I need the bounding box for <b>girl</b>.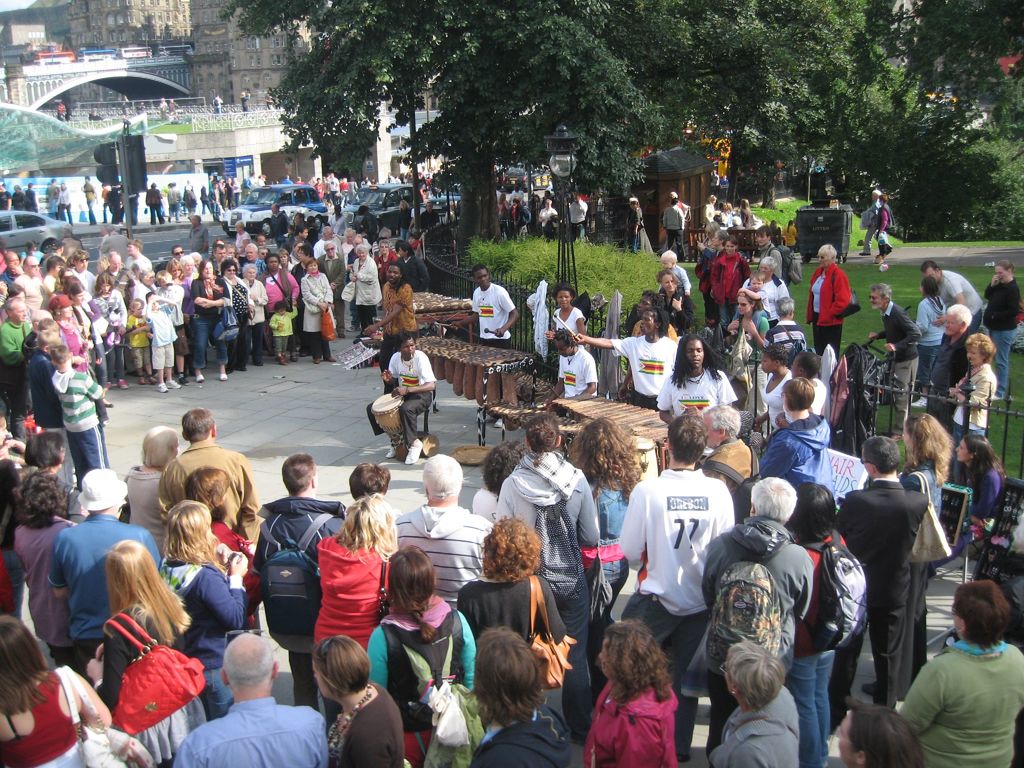
Here it is: detection(909, 278, 941, 404).
